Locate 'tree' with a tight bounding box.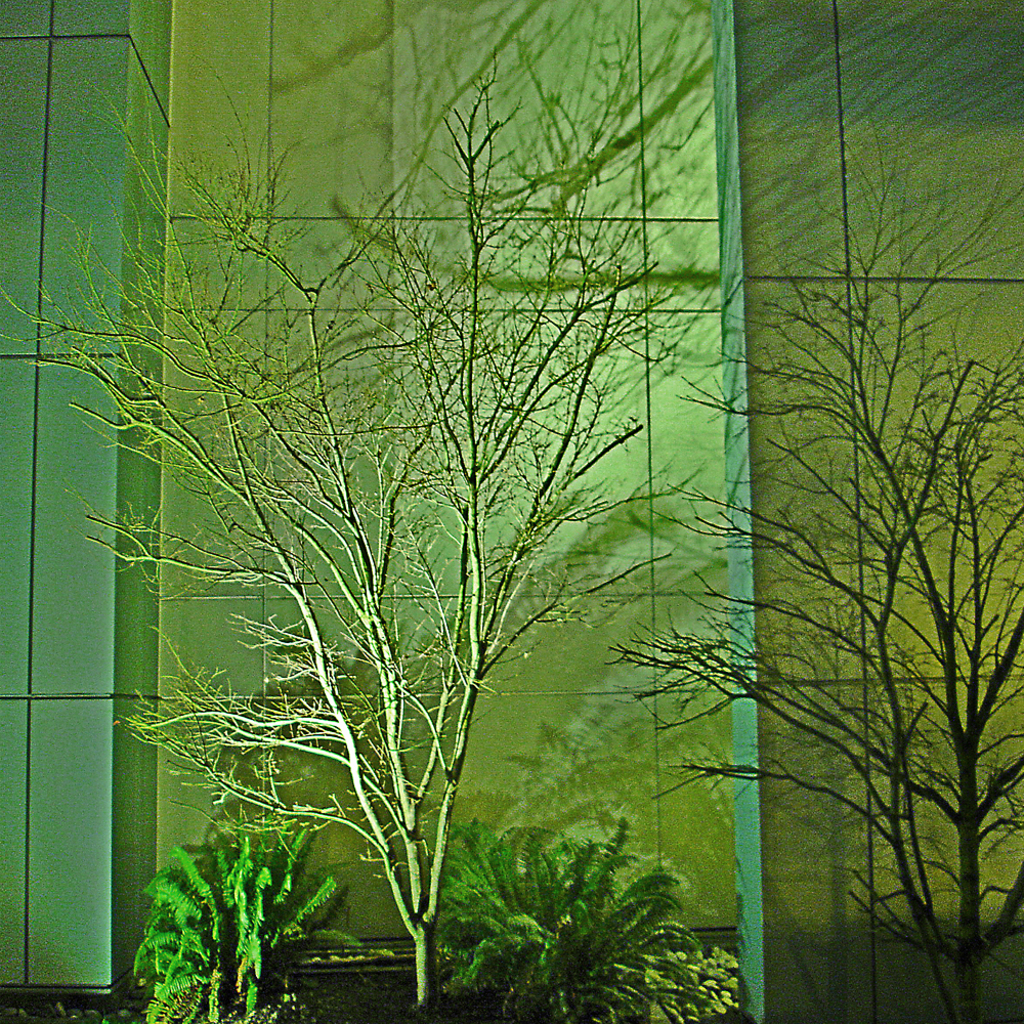
597,112,1023,1023.
